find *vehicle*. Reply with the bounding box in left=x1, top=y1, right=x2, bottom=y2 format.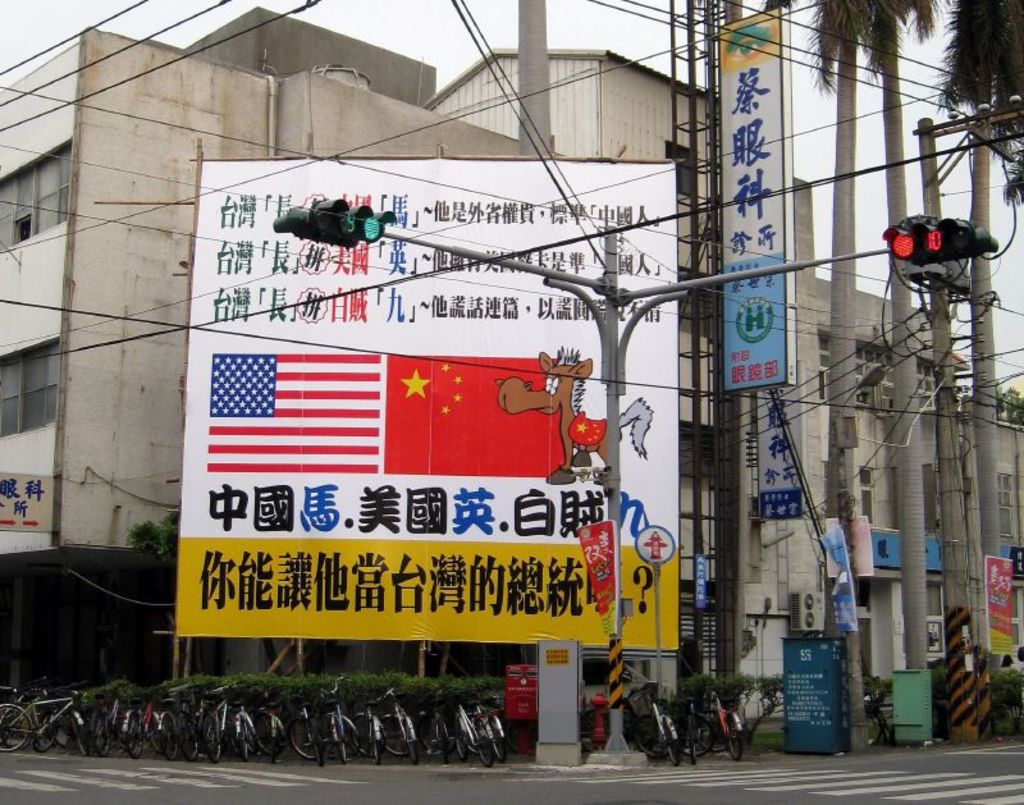
left=579, top=649, right=676, bottom=714.
